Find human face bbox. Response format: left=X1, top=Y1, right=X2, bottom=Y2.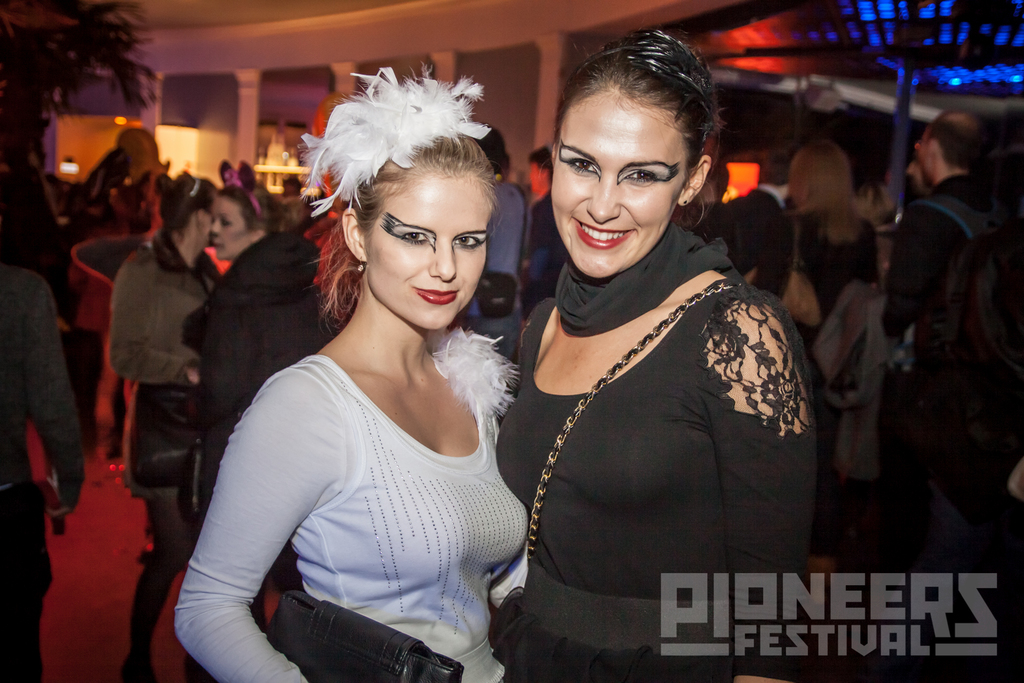
left=919, top=135, right=934, bottom=173.
